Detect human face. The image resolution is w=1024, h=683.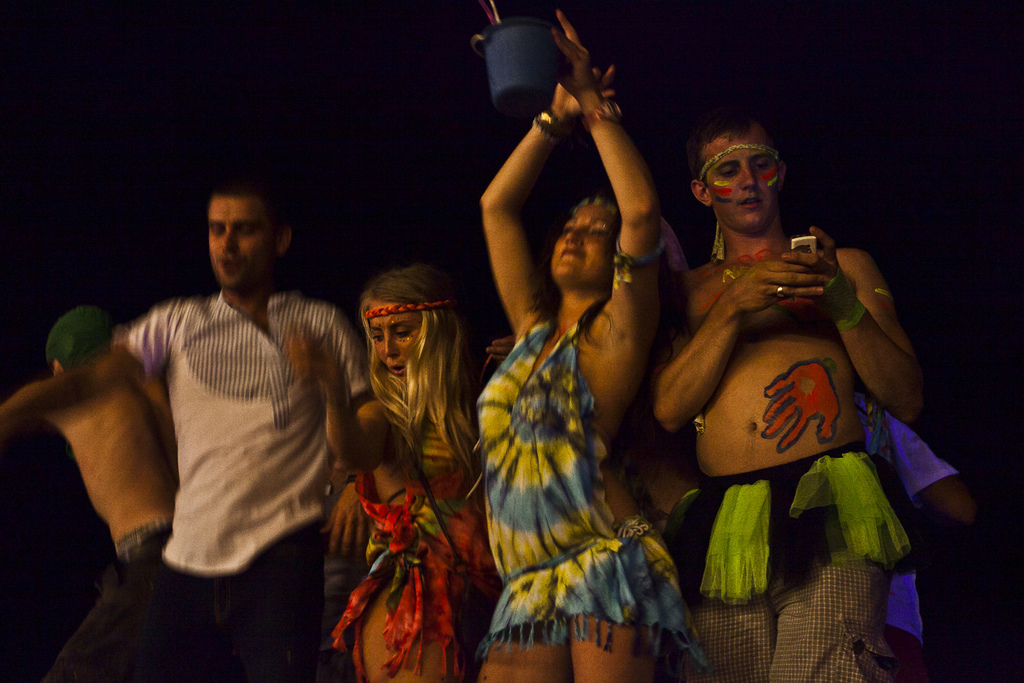
(707,136,788,231).
